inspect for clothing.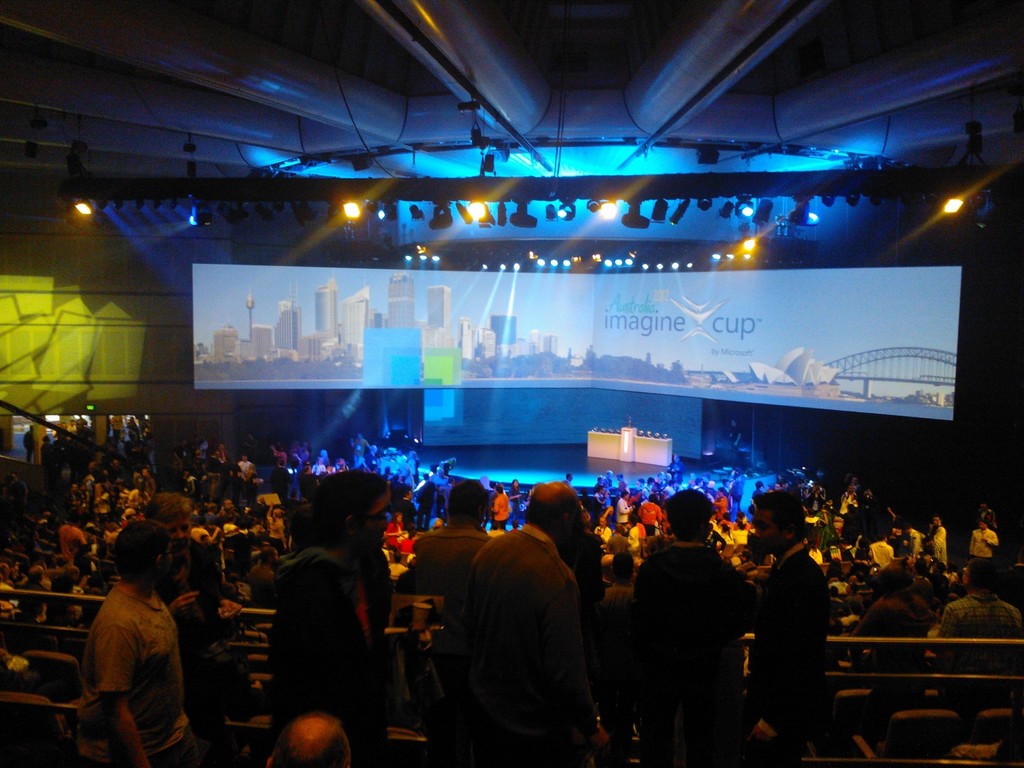
Inspection: <bbox>13, 579, 50, 611</bbox>.
